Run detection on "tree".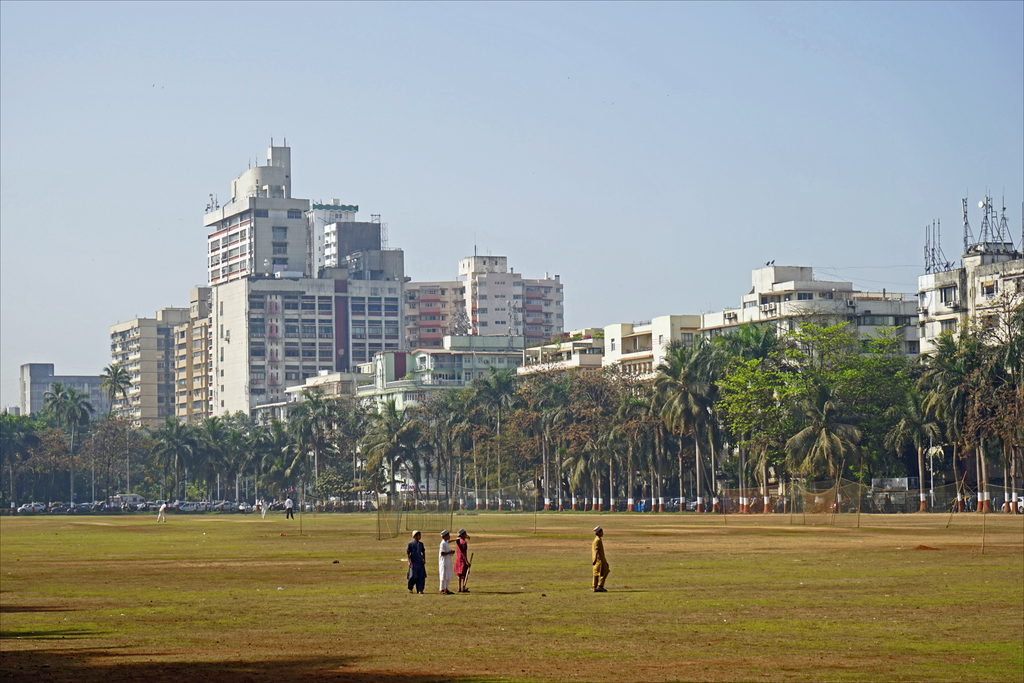
Result: Rect(99, 358, 135, 508).
